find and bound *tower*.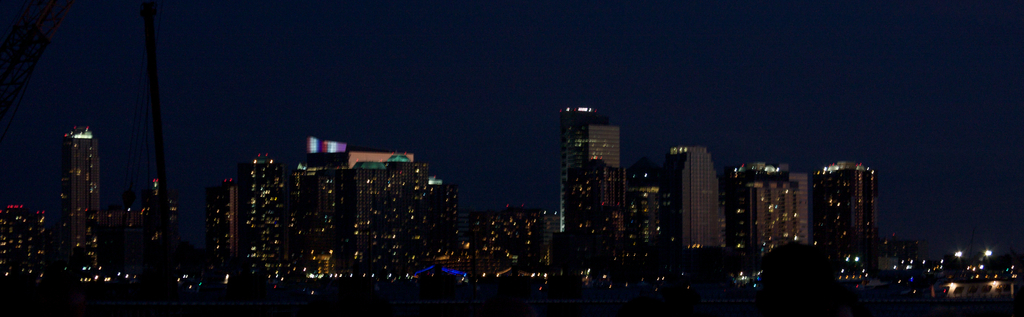
Bound: Rect(296, 143, 358, 287).
